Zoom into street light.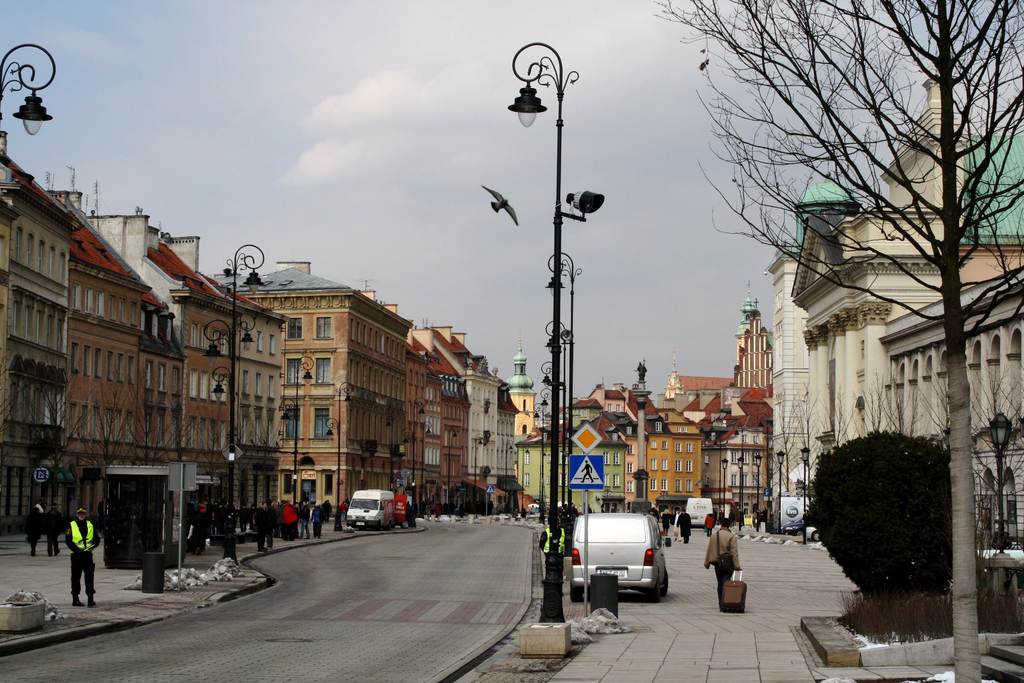
Zoom target: locate(471, 432, 484, 513).
